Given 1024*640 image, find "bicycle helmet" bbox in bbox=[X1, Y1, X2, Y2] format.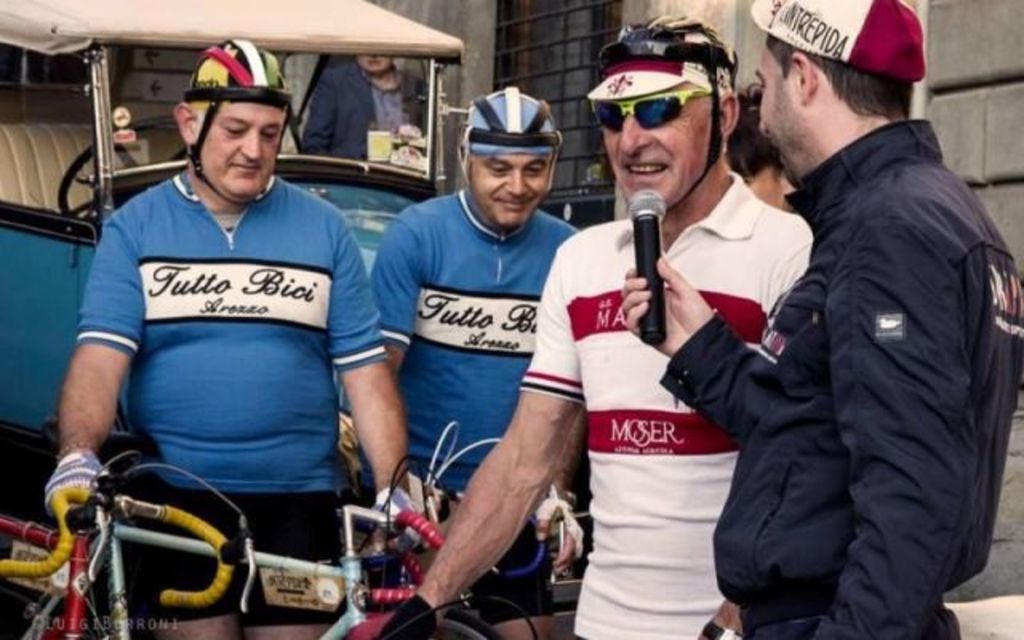
bbox=[173, 35, 291, 107].
